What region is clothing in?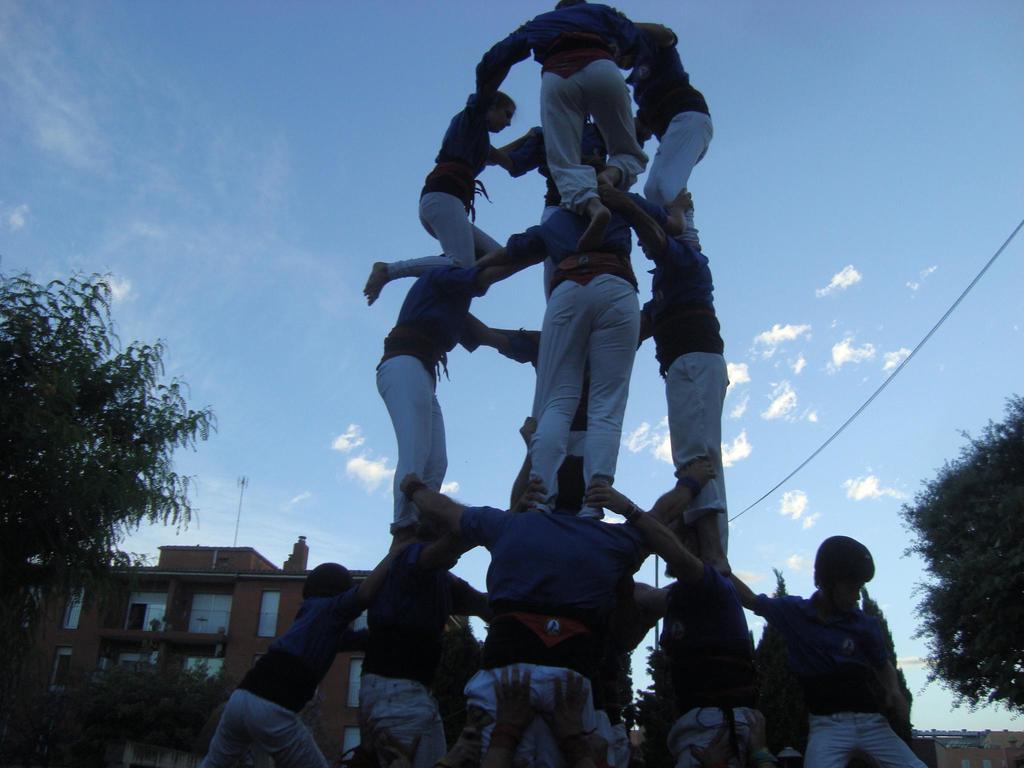
pyautogui.locateOnScreen(461, 501, 639, 678).
